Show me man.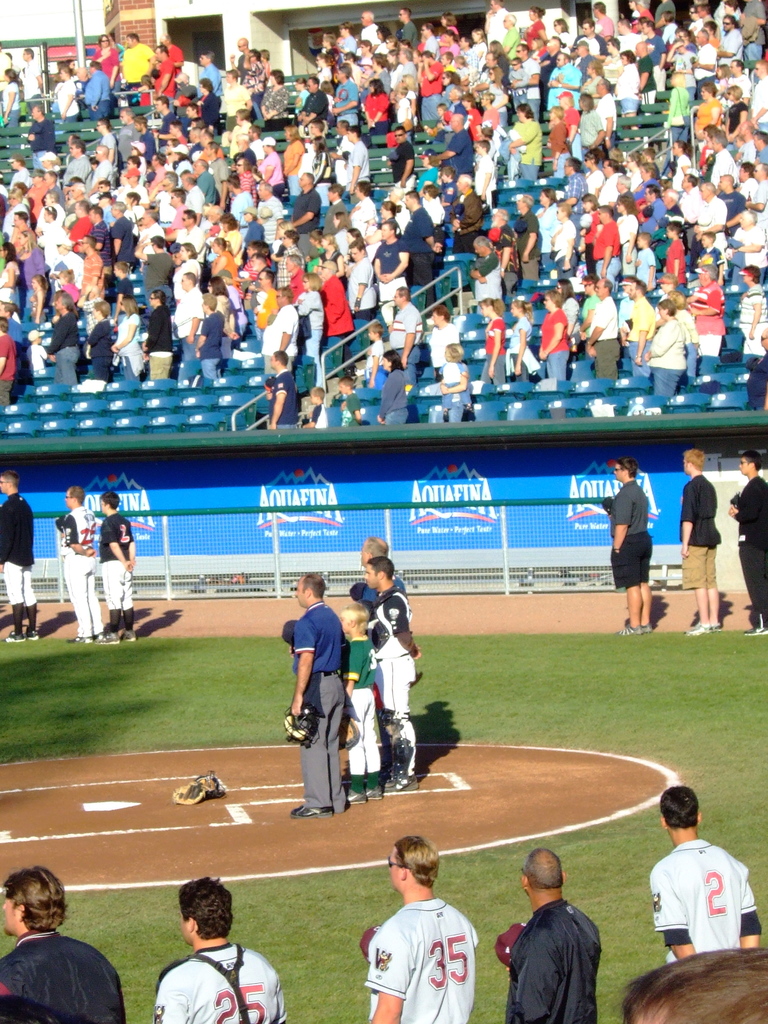
man is here: BBox(544, 35, 562, 81).
